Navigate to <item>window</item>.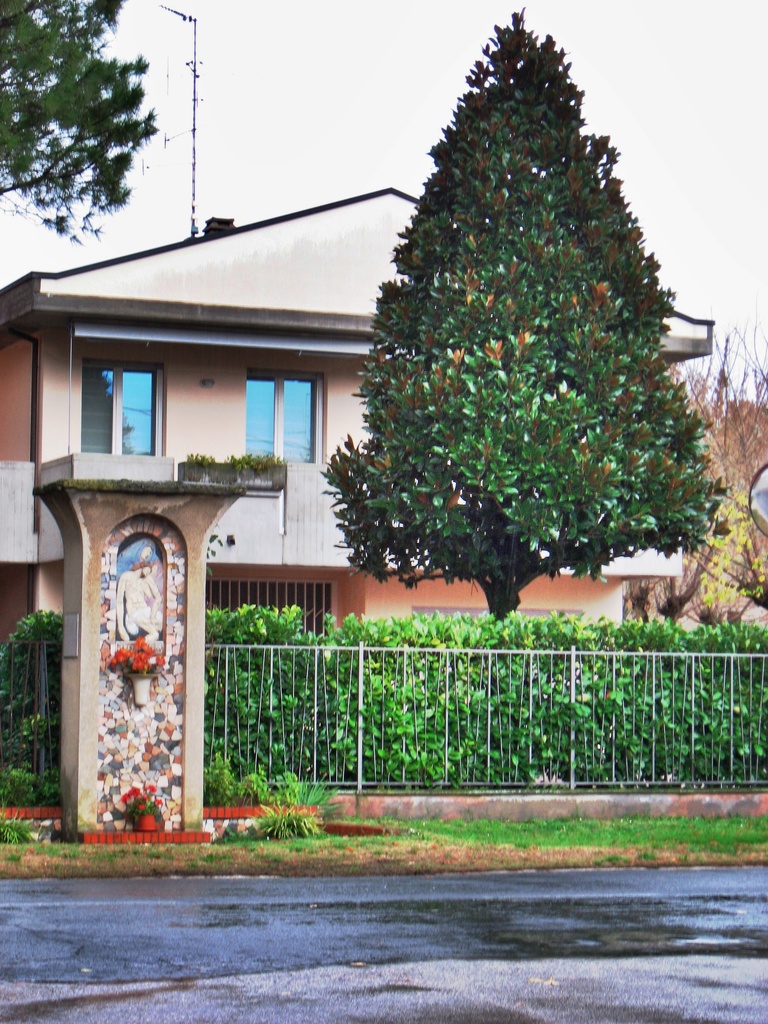
Navigation target: (247,371,315,459).
